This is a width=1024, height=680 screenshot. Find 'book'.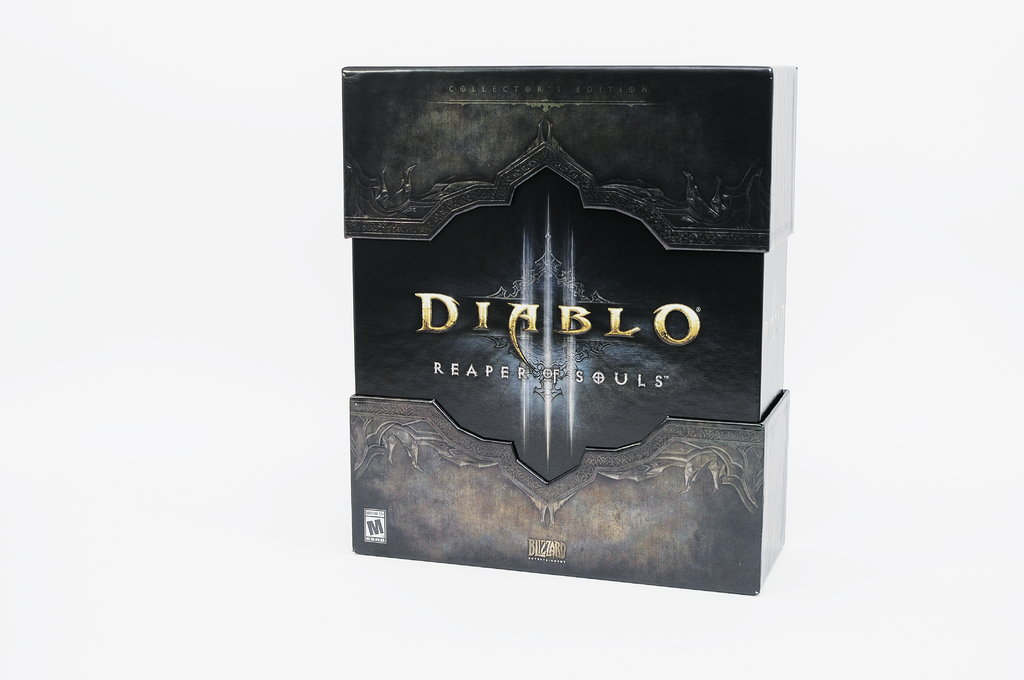
Bounding box: (308, 44, 774, 613).
